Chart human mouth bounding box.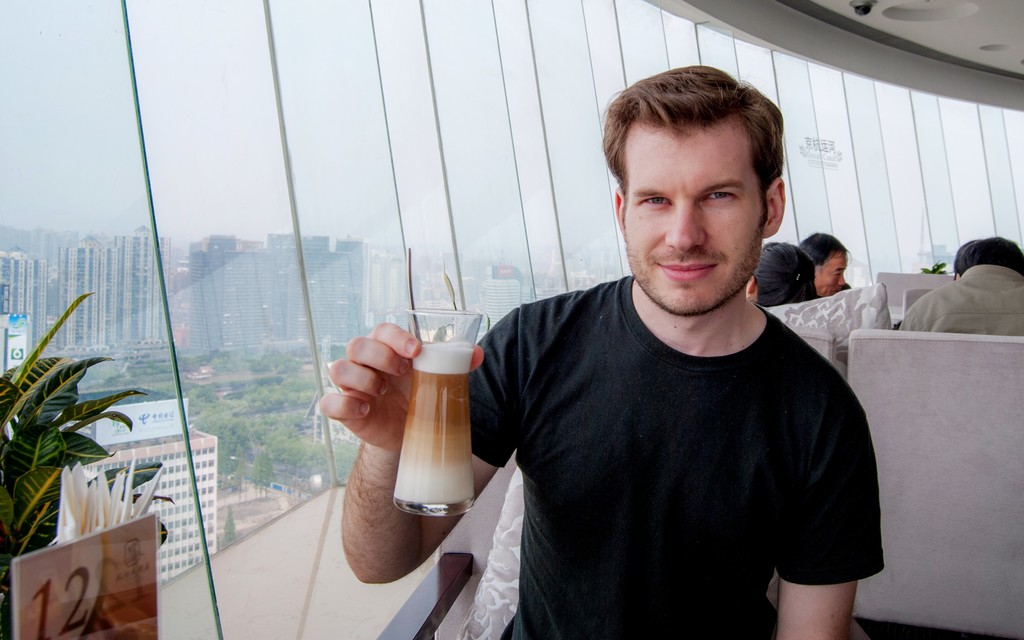
Charted: 658 262 716 280.
